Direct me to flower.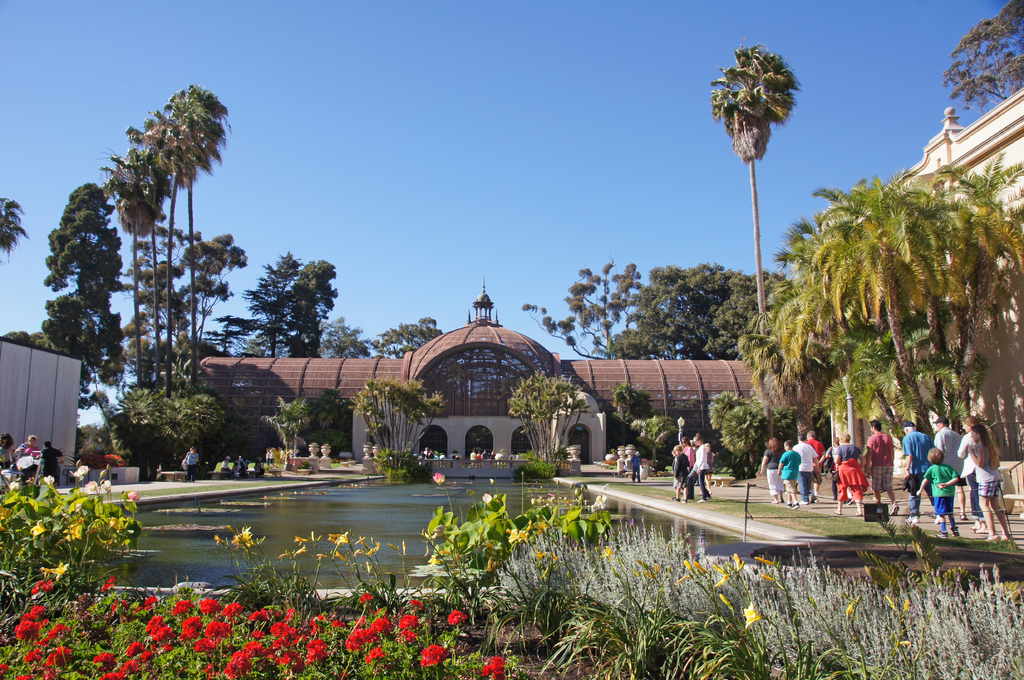
Direction: locate(417, 640, 442, 663).
